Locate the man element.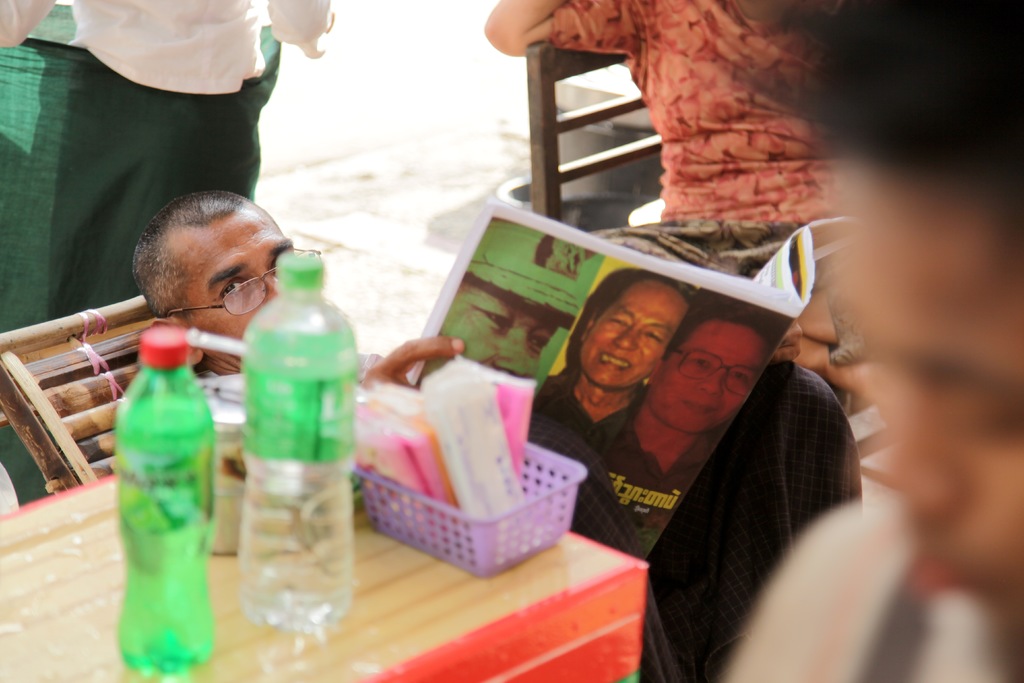
Element bbox: Rect(439, 226, 584, 384).
